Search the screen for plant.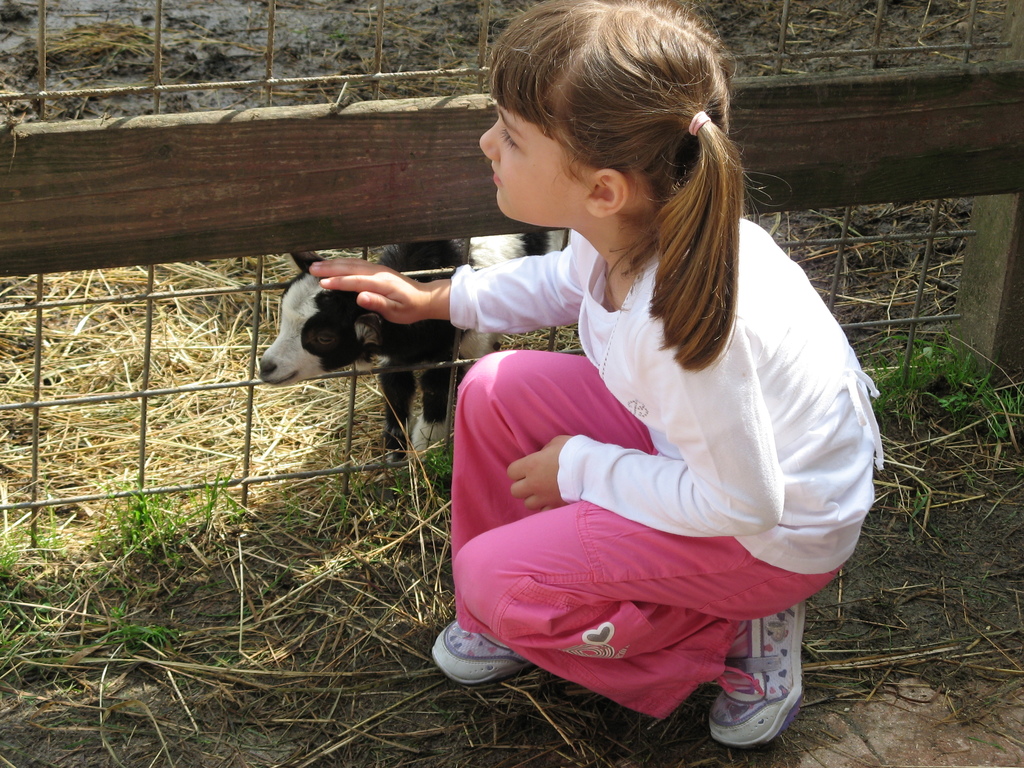
Found at <region>108, 472, 259, 566</region>.
